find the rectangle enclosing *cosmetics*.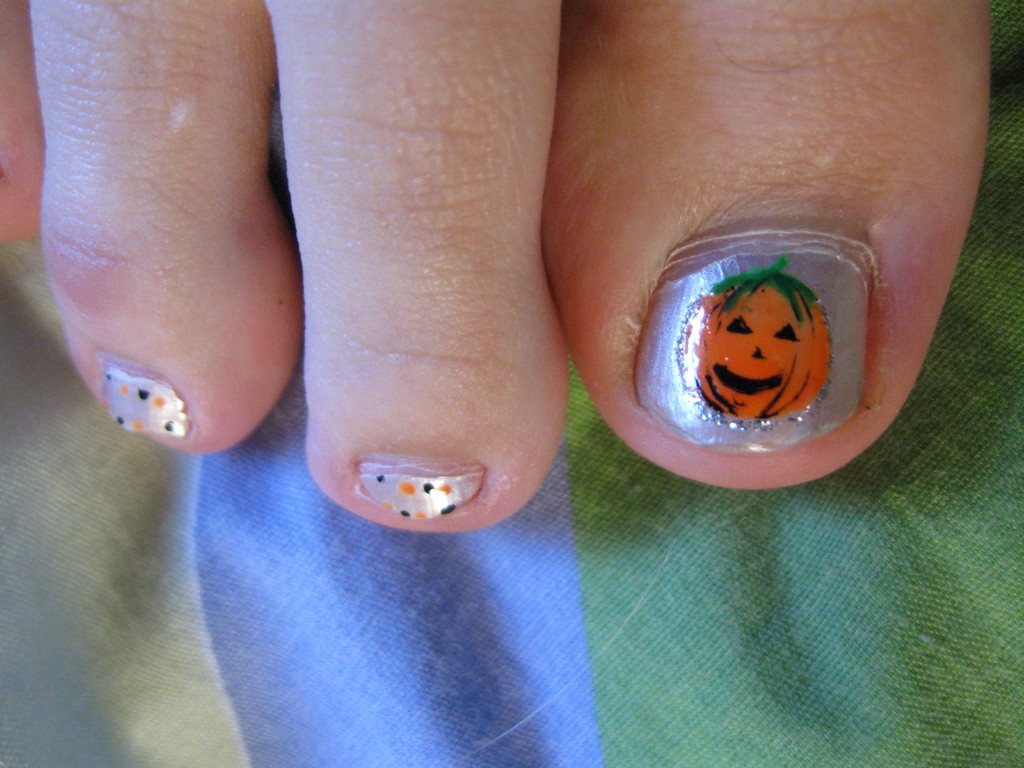
bbox(625, 227, 892, 453).
